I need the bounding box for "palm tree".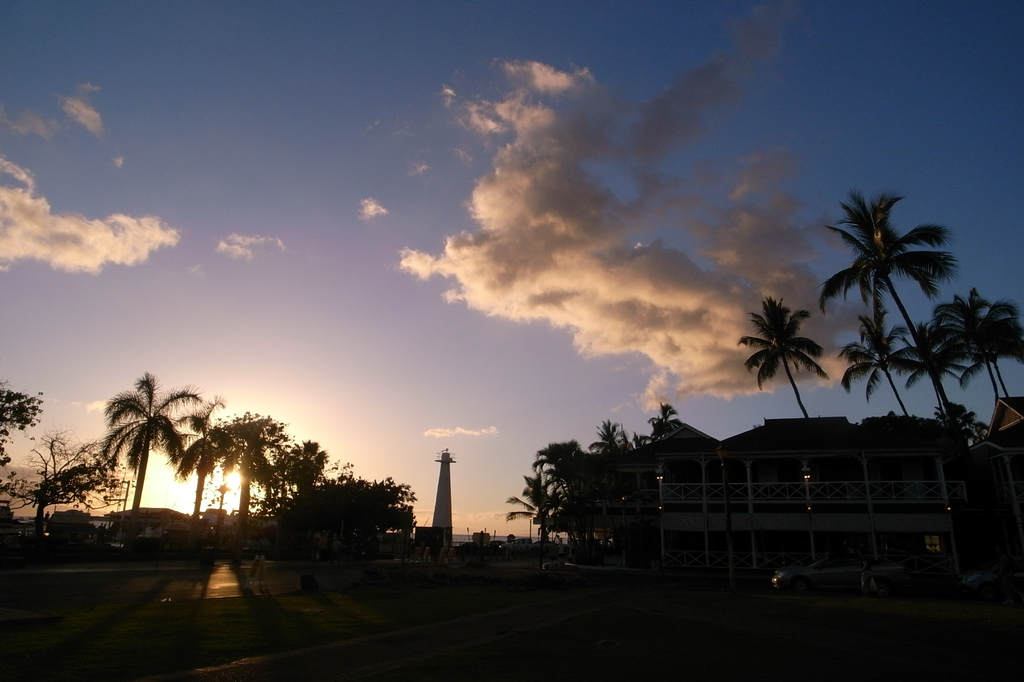
Here it is: (left=73, top=379, right=235, bottom=534).
